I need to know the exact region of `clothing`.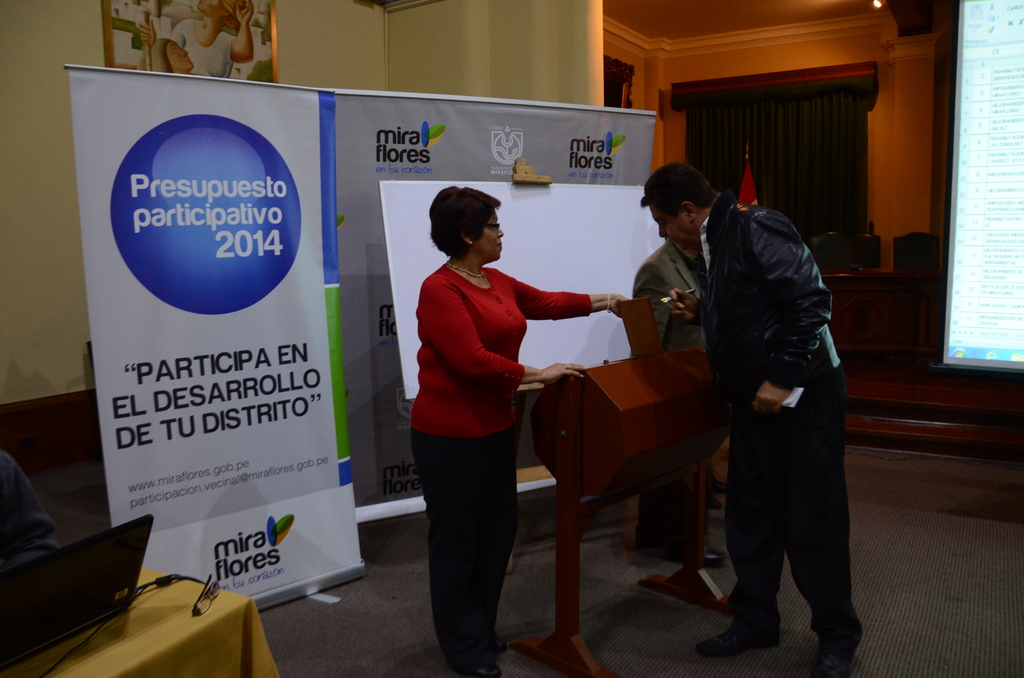
Region: x1=401 y1=220 x2=556 y2=605.
